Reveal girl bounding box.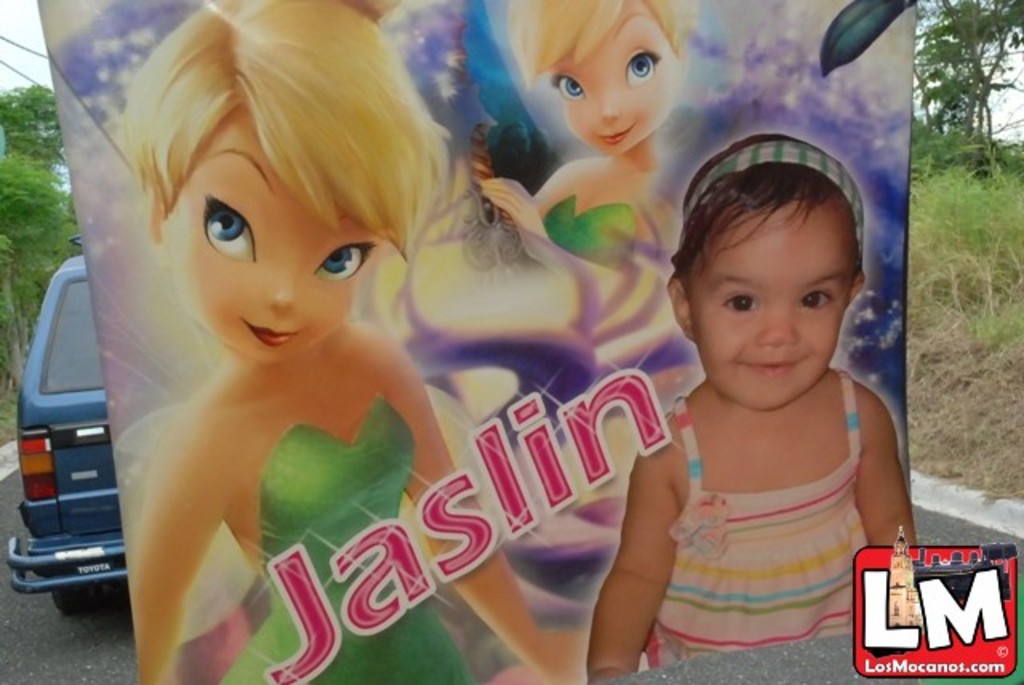
Revealed: Rect(128, 0, 582, 683).
